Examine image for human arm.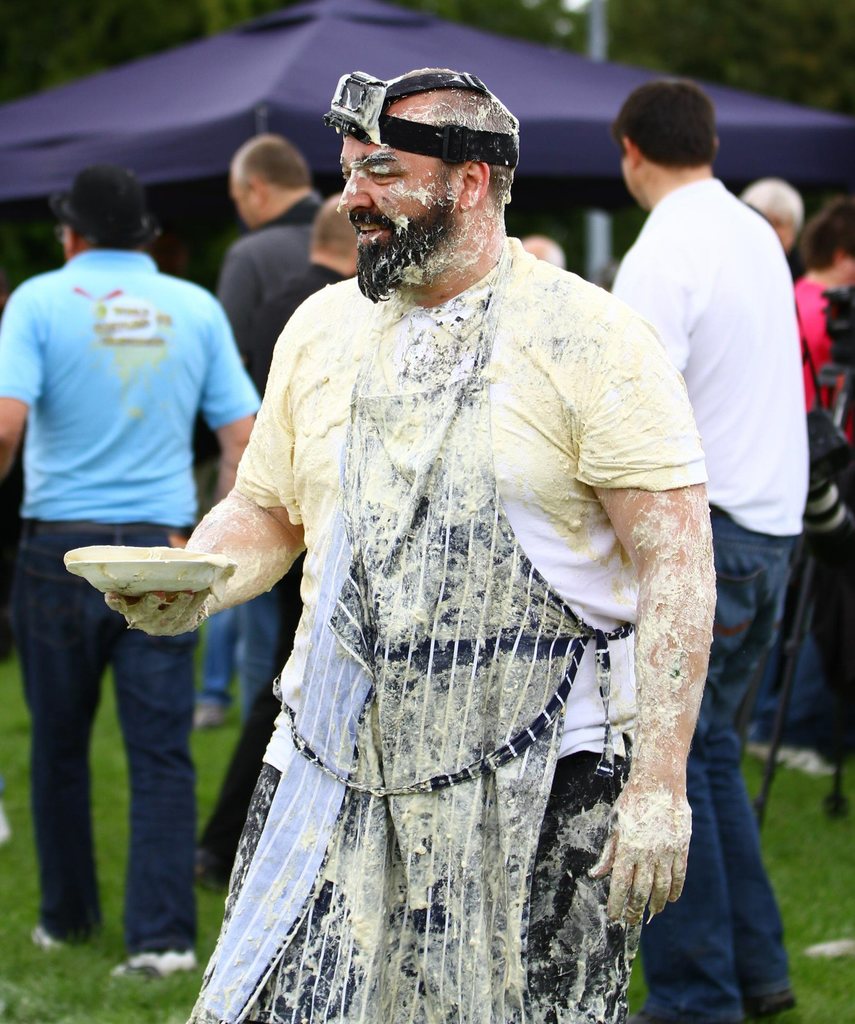
Examination result: (left=209, top=258, right=278, bottom=342).
